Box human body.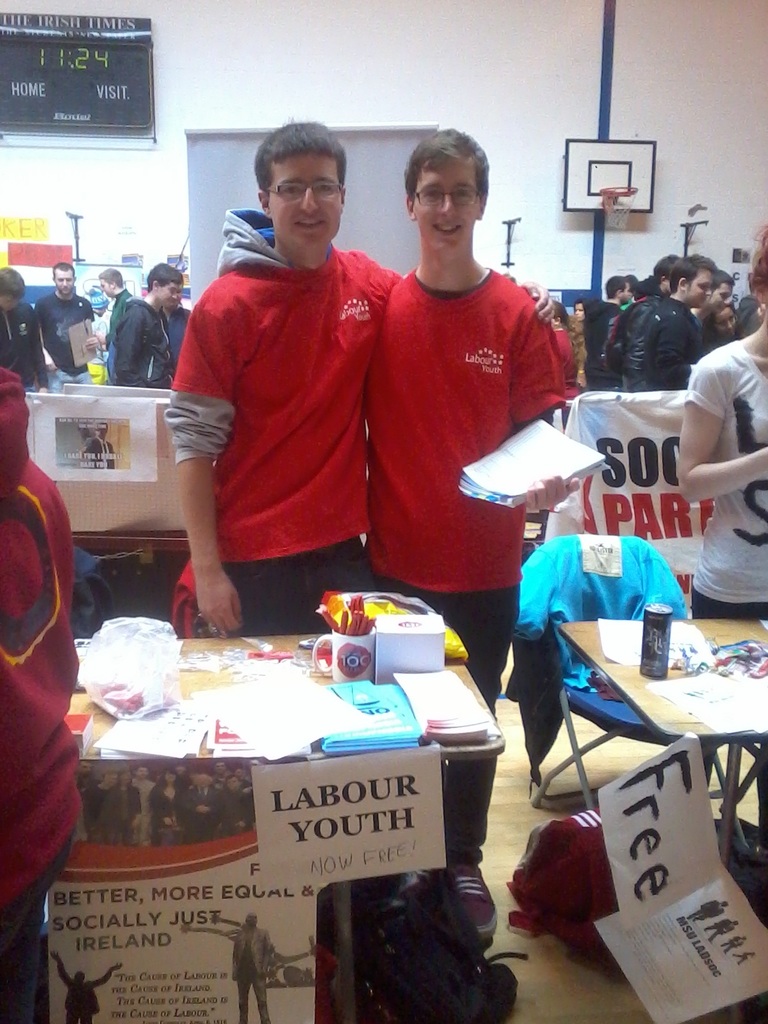
BBox(74, 763, 254, 842).
